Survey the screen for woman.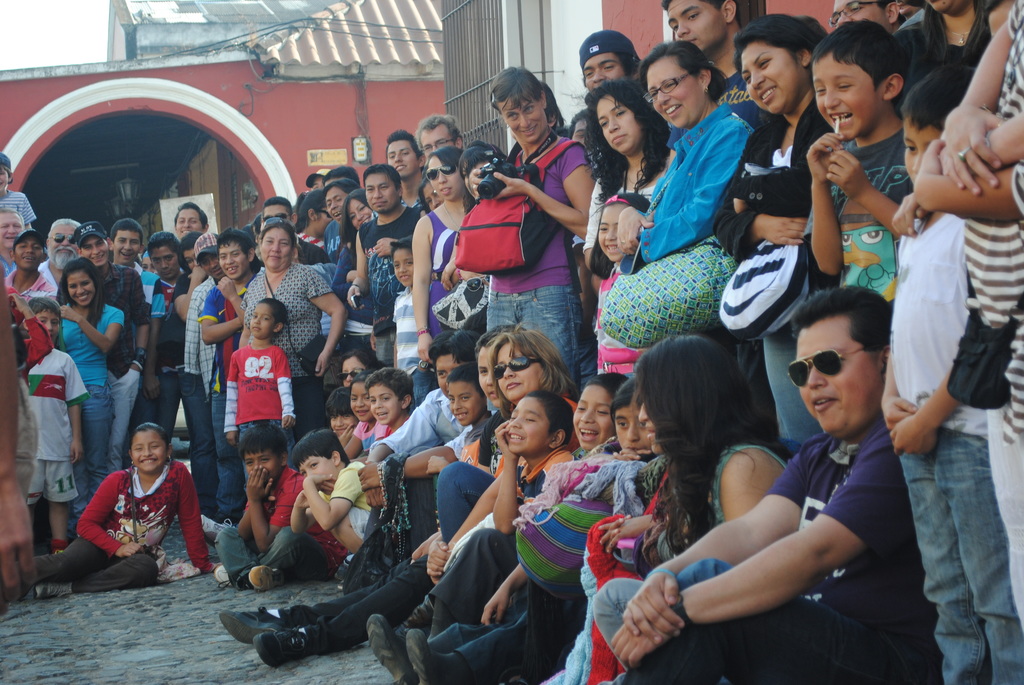
Survey found: (left=579, top=77, right=673, bottom=283).
